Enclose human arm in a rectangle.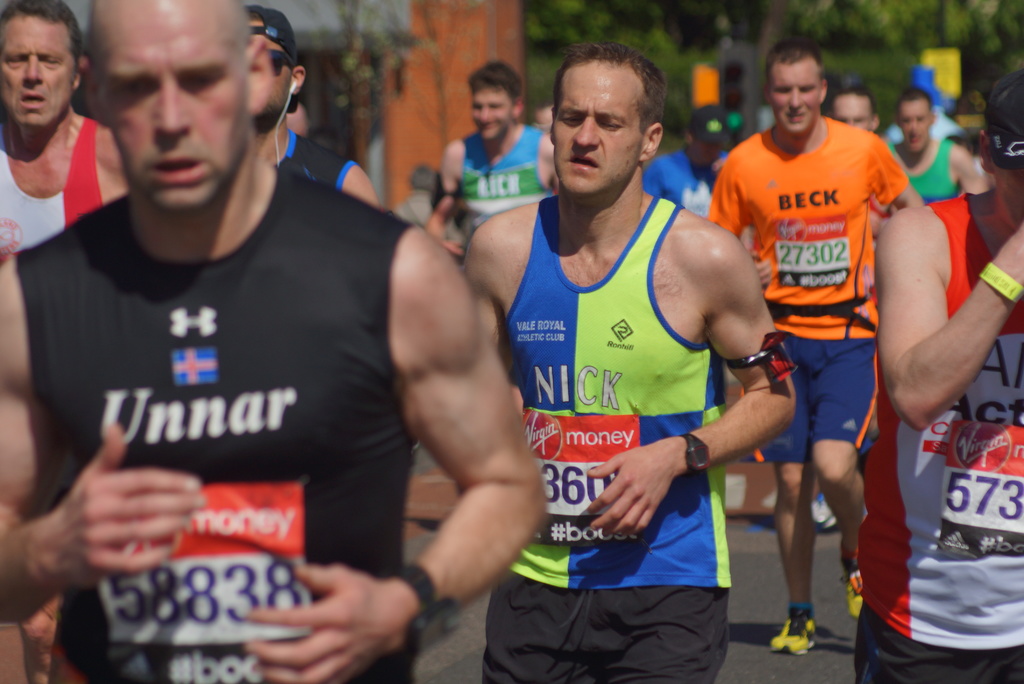
346:170:381:211.
